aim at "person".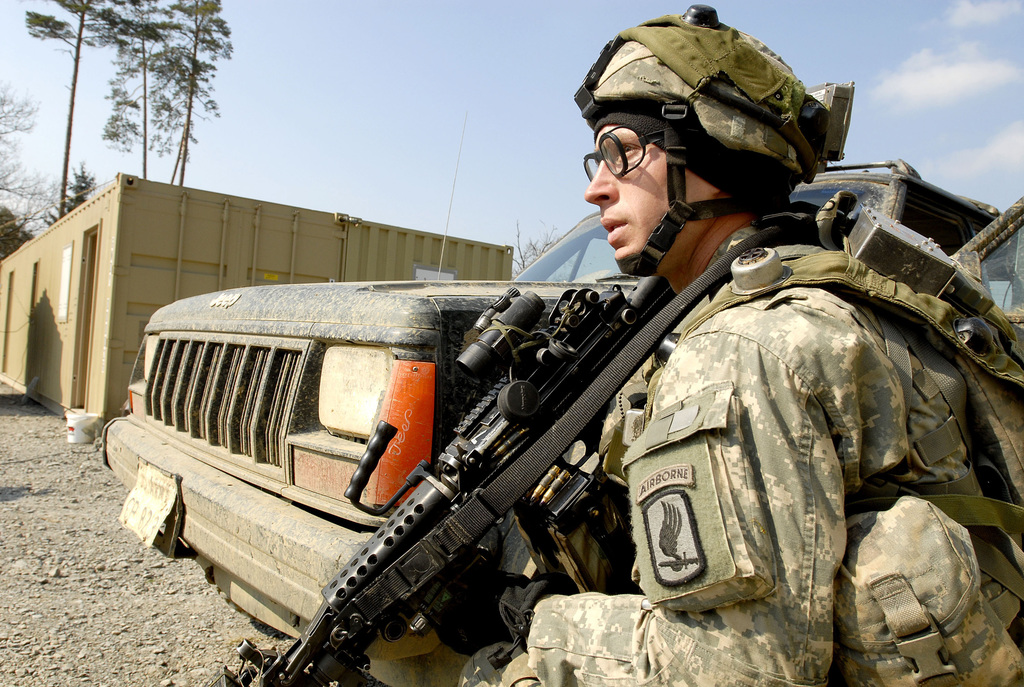
Aimed at Rect(508, 116, 968, 686).
